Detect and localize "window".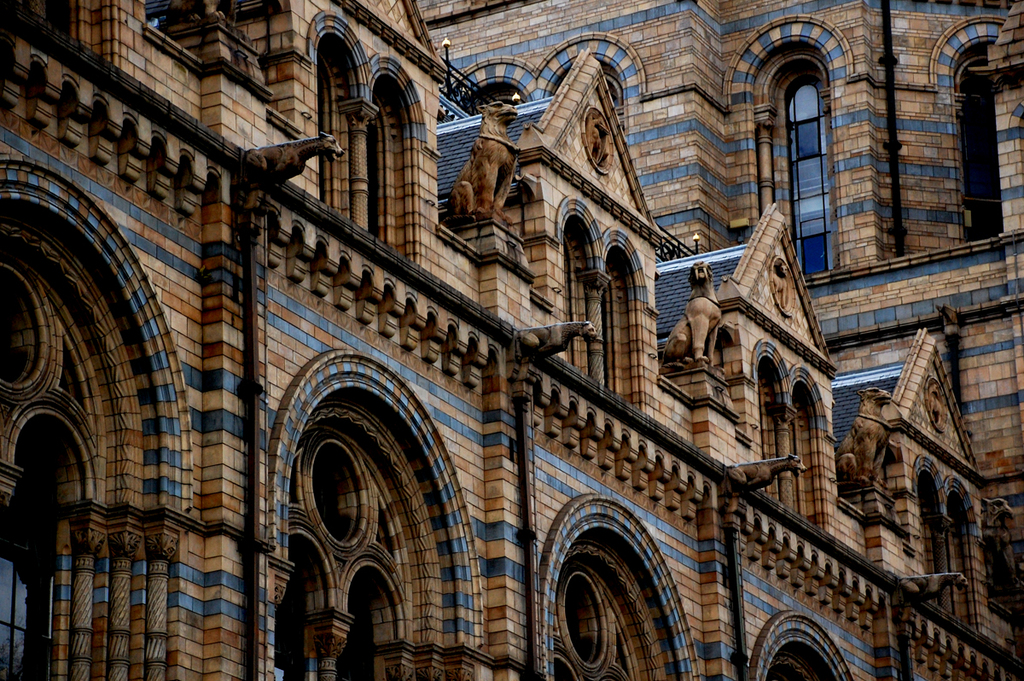
Localized at bbox=(782, 75, 835, 276).
